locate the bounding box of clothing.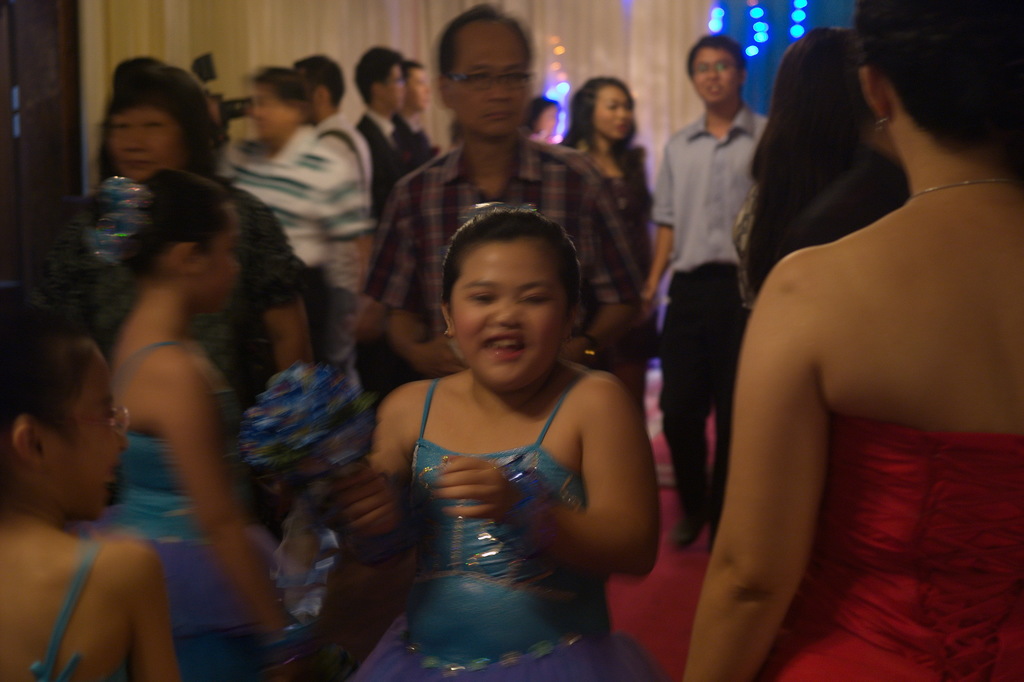
Bounding box: l=237, t=127, r=367, b=296.
